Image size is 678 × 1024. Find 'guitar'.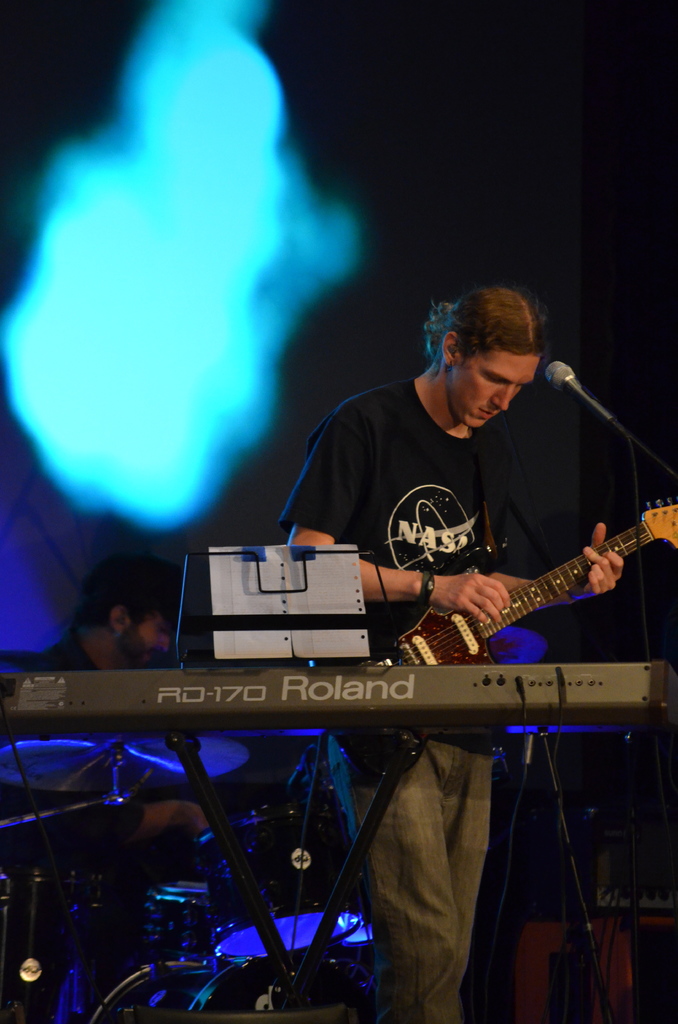
(x1=318, y1=502, x2=677, y2=774).
